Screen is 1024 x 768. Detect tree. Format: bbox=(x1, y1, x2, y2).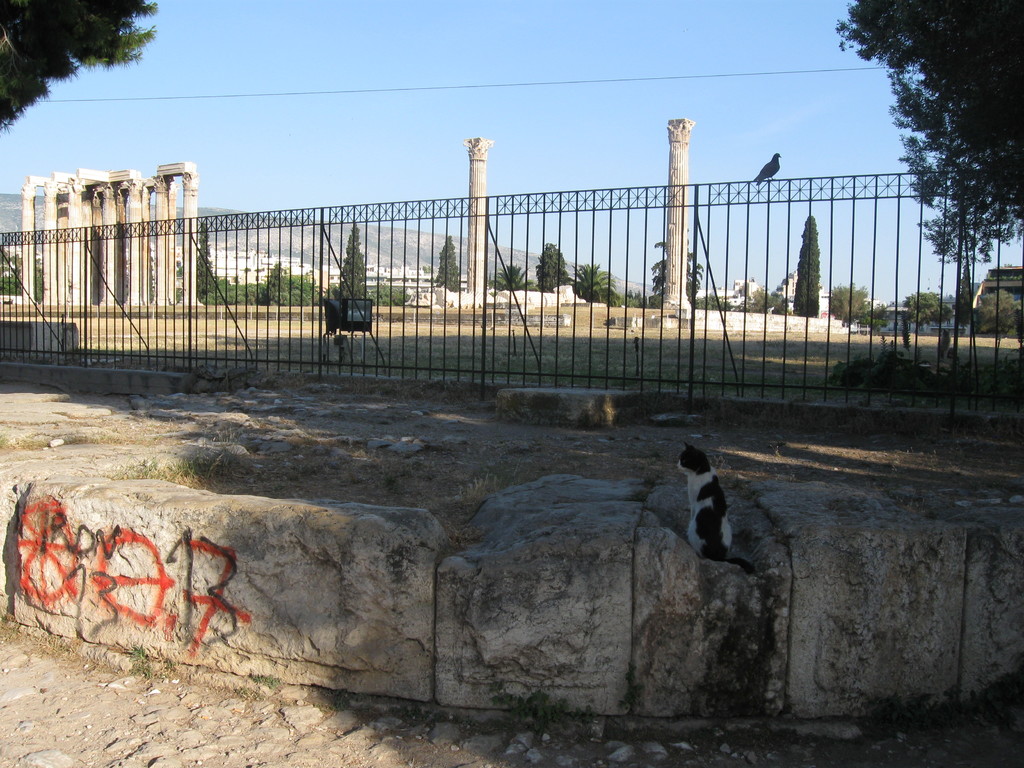
bbox=(650, 227, 707, 310).
